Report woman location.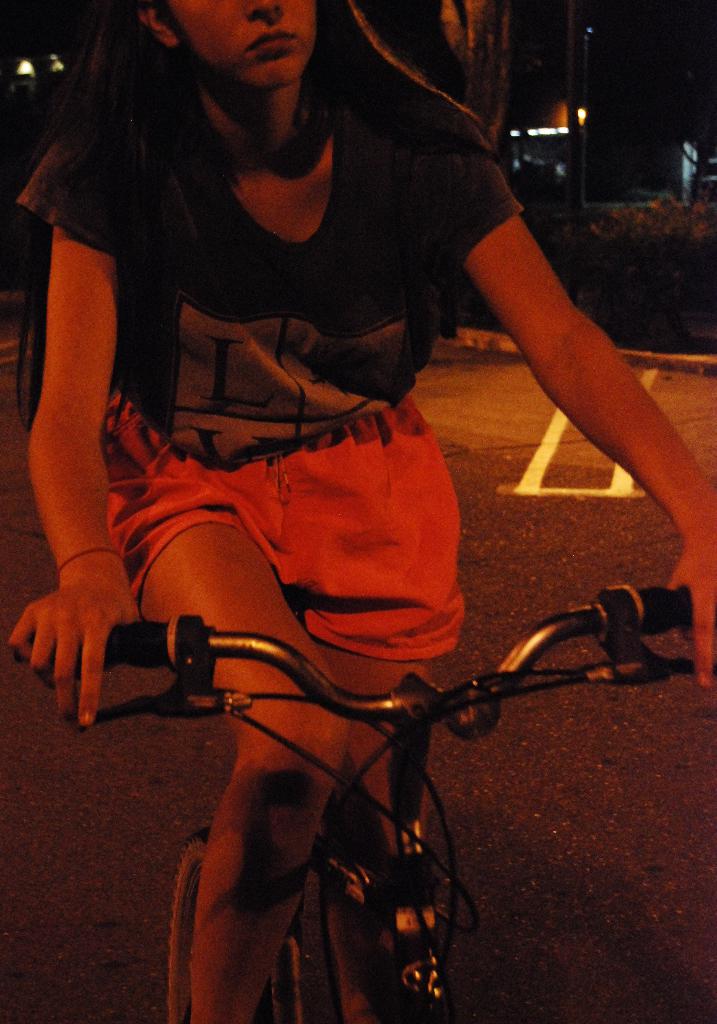
Report: bbox(7, 0, 716, 1023).
